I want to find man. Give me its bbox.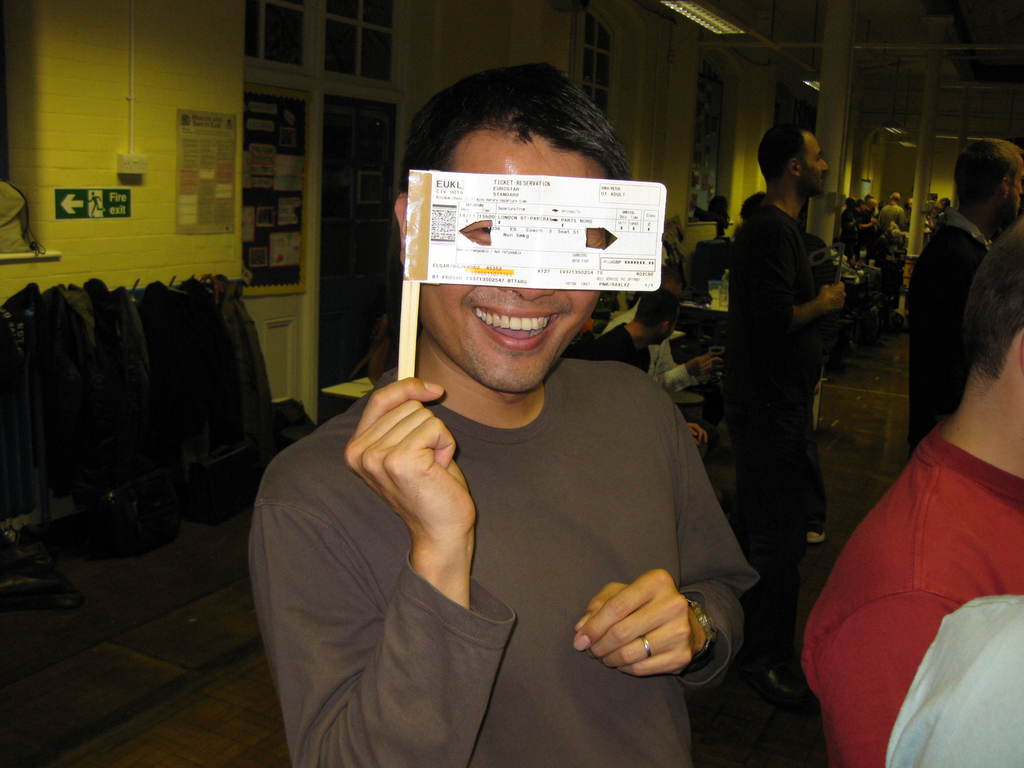
left=248, top=170, right=778, bottom=766.
